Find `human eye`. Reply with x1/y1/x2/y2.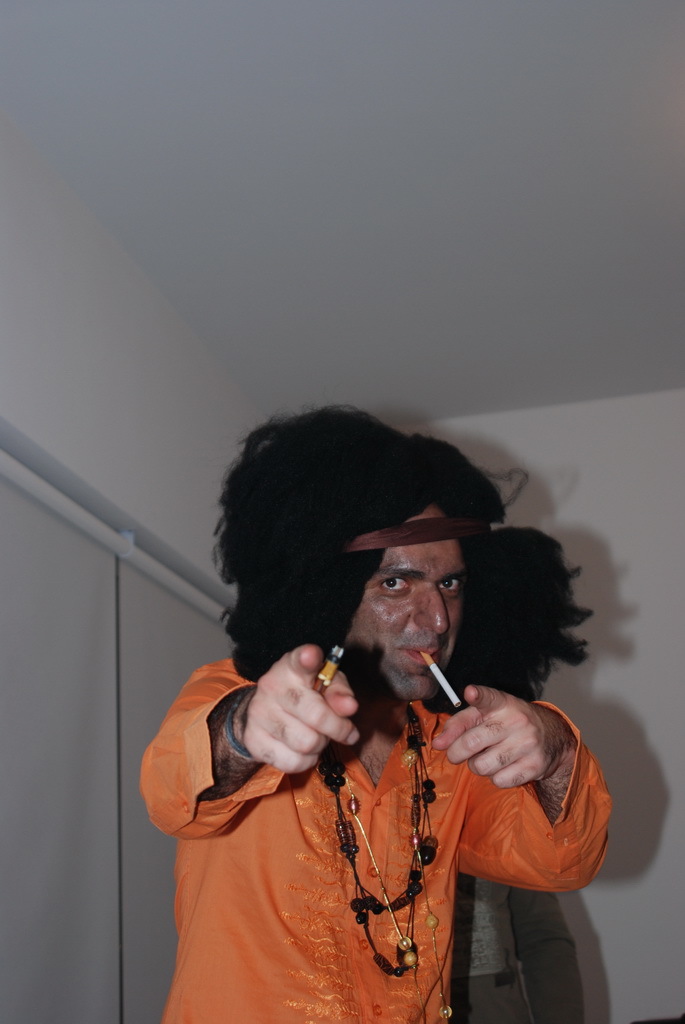
375/574/411/596.
